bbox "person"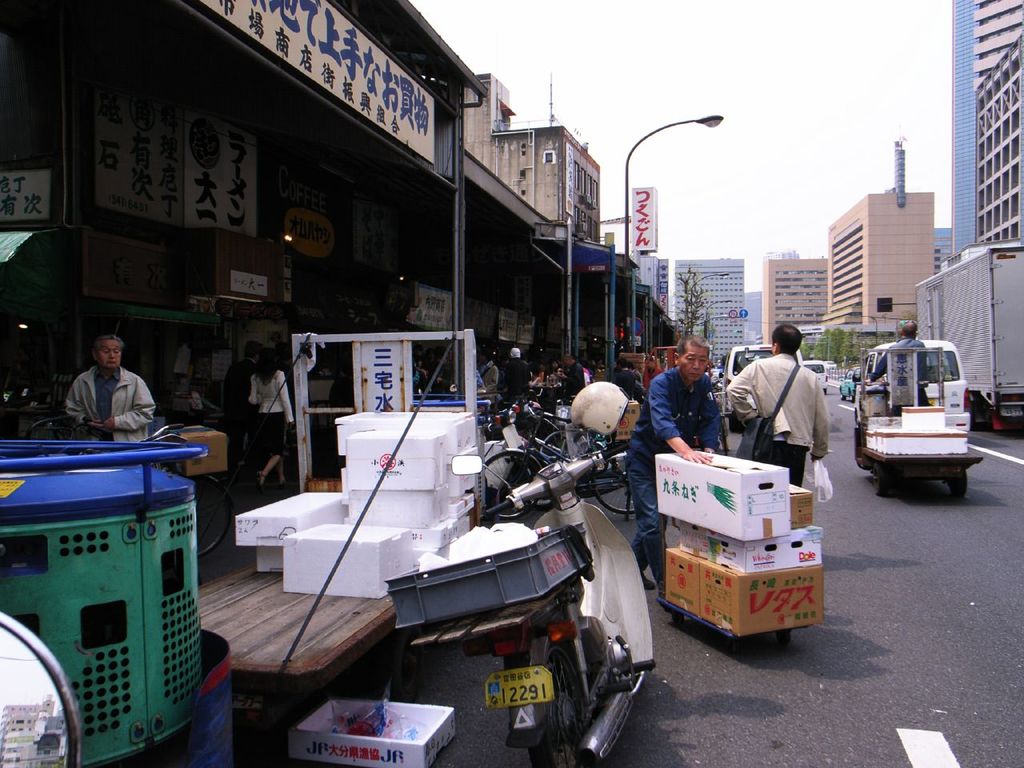
left=247, top=348, right=293, bottom=490
